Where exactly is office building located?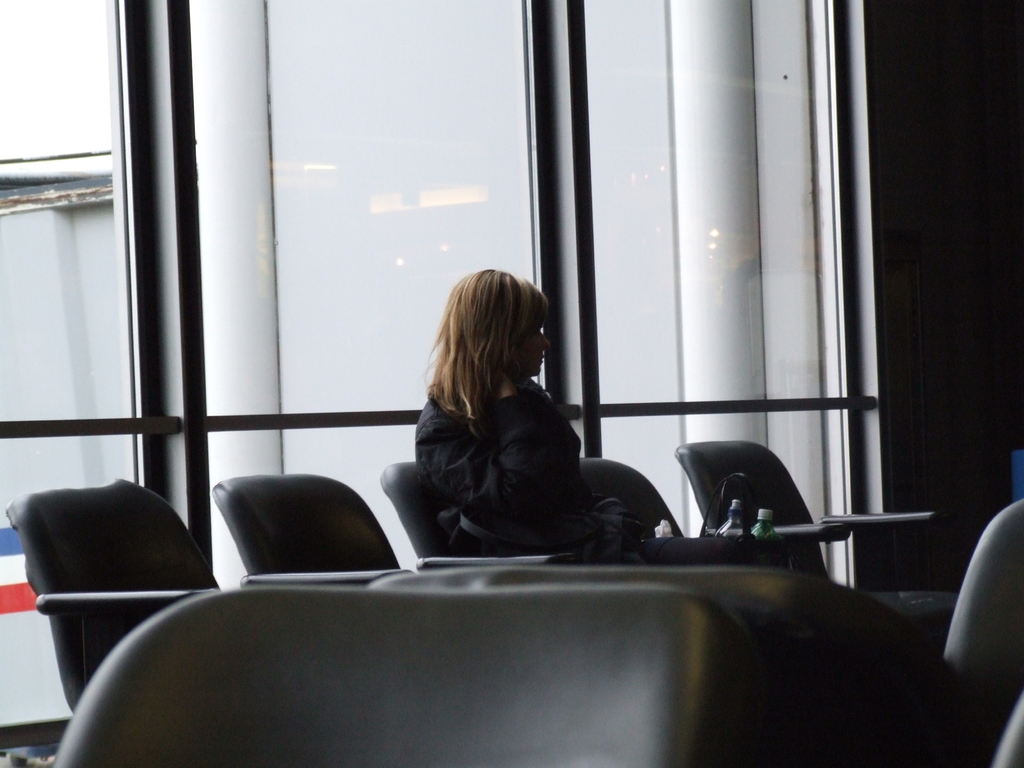
Its bounding box is x1=15 y1=39 x2=983 y2=767.
